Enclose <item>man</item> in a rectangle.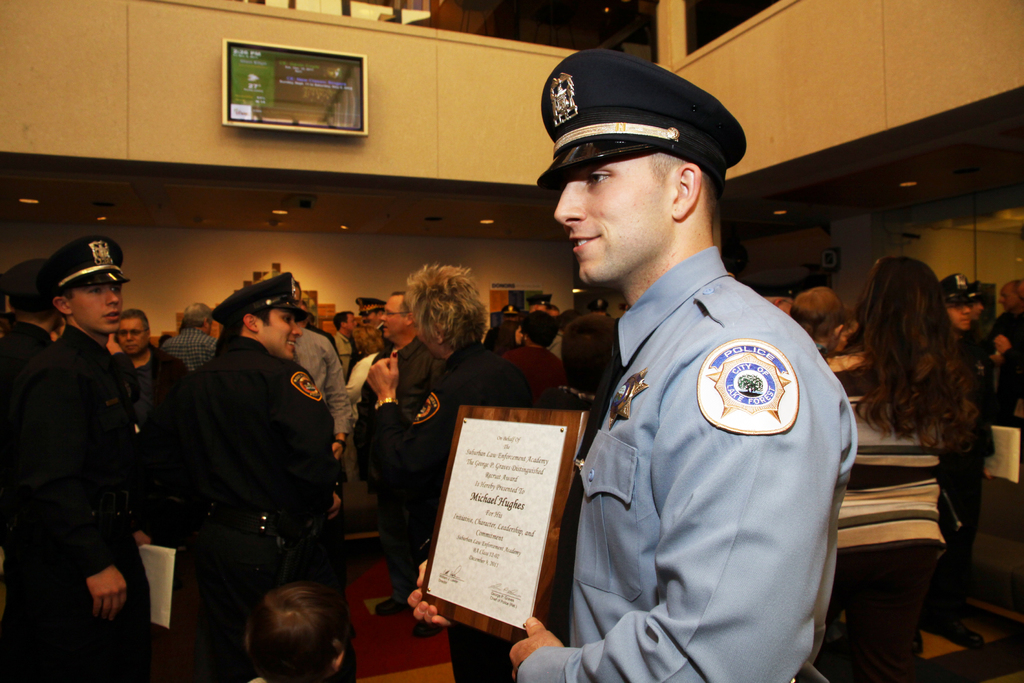
{"x1": 794, "y1": 282, "x2": 844, "y2": 357}.
